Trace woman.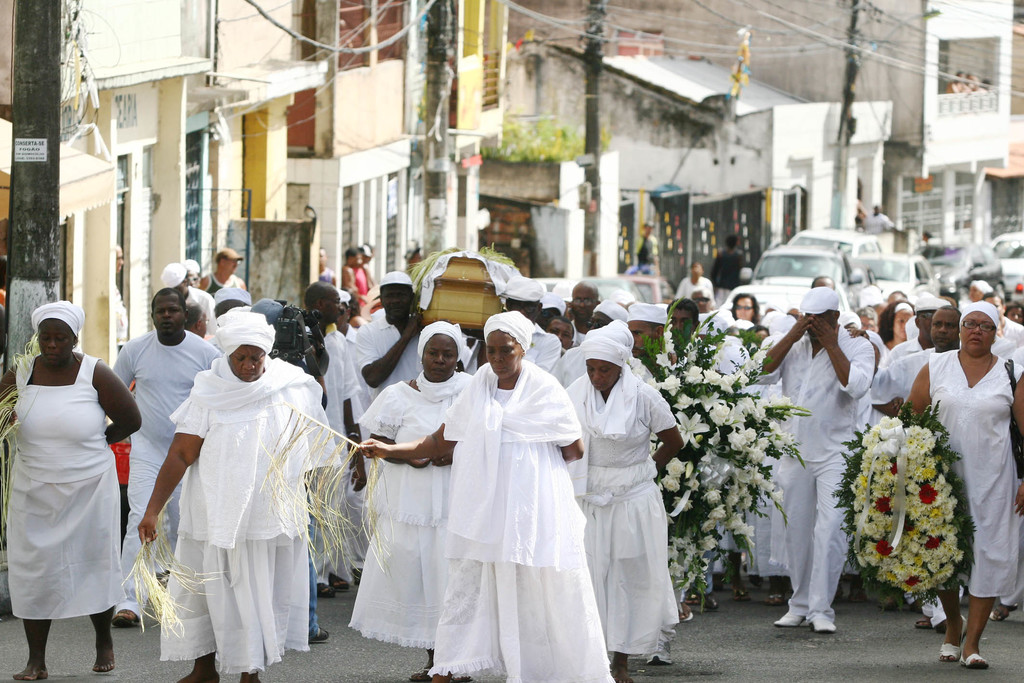
Traced to rect(13, 284, 138, 671).
